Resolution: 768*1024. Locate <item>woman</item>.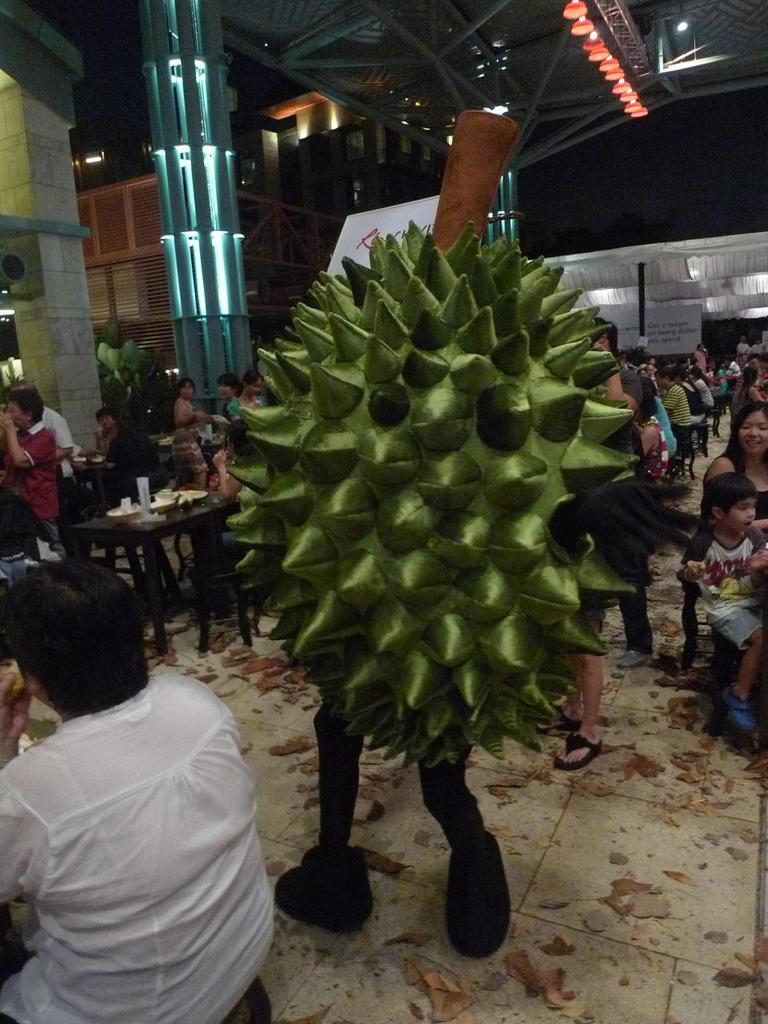
<bbox>166, 373, 215, 490</bbox>.
